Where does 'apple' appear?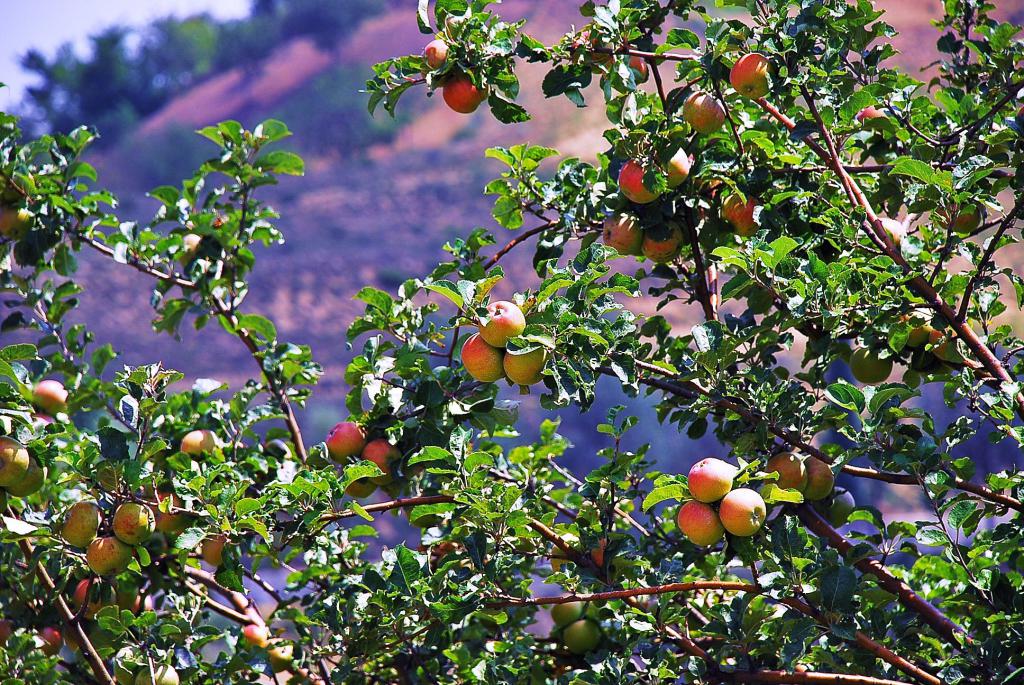
Appears at [x1=557, y1=615, x2=601, y2=655].
